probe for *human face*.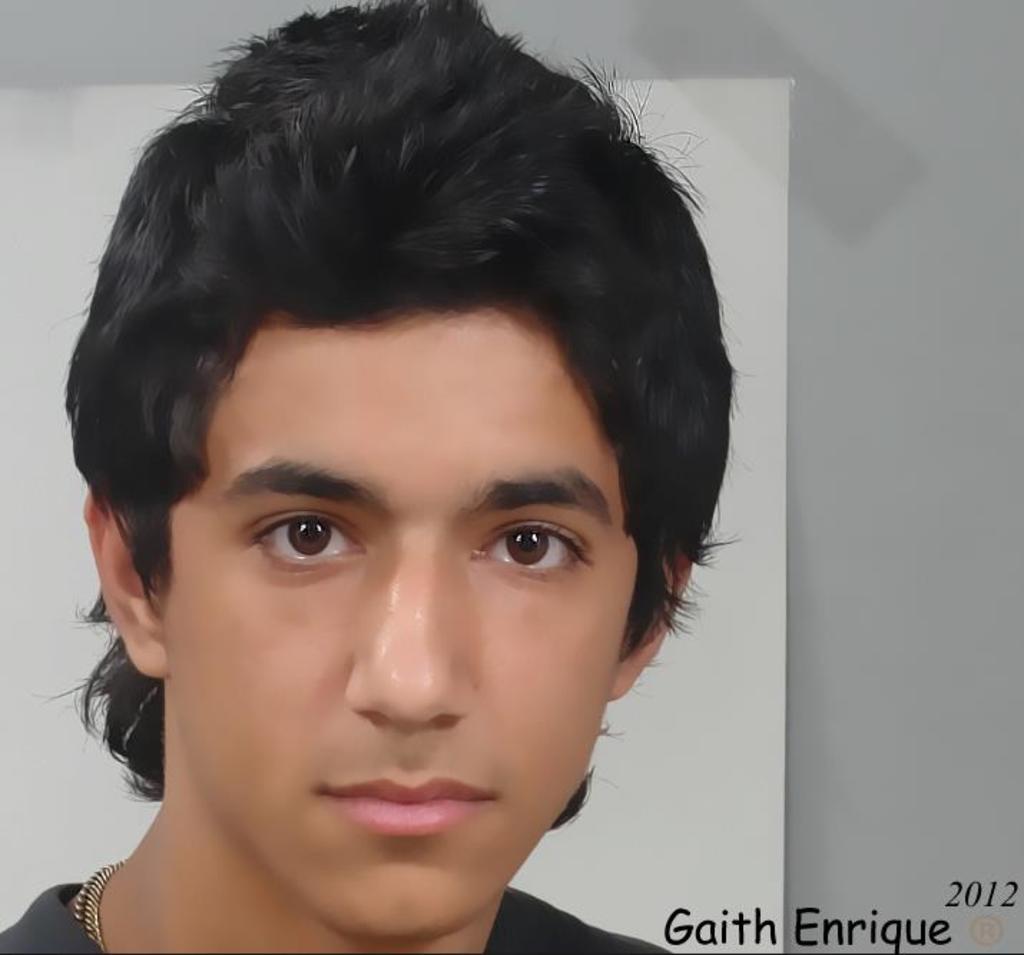
Probe result: x1=175 y1=324 x2=642 y2=932.
